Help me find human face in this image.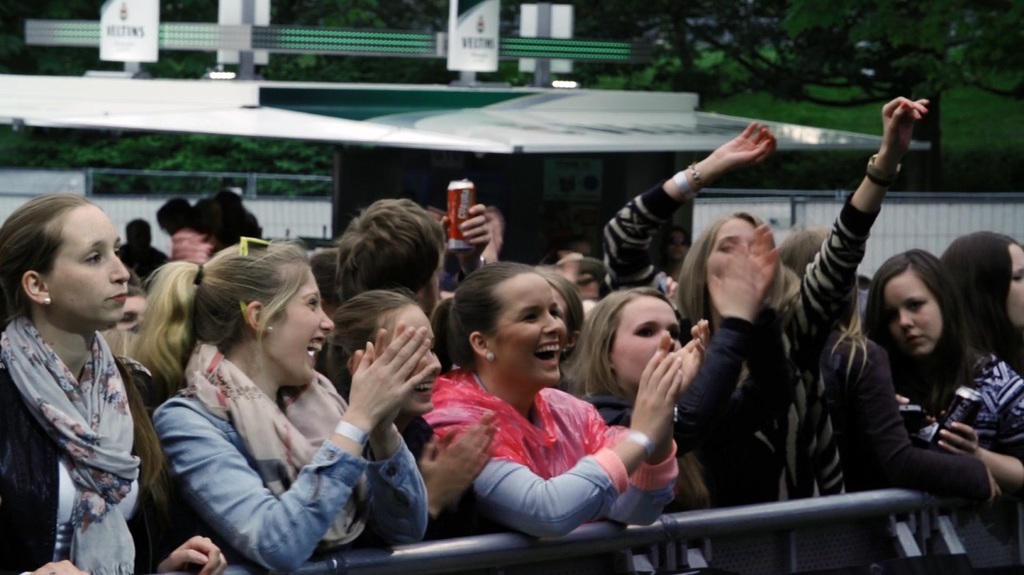
Found it: [left=709, top=217, right=759, bottom=274].
